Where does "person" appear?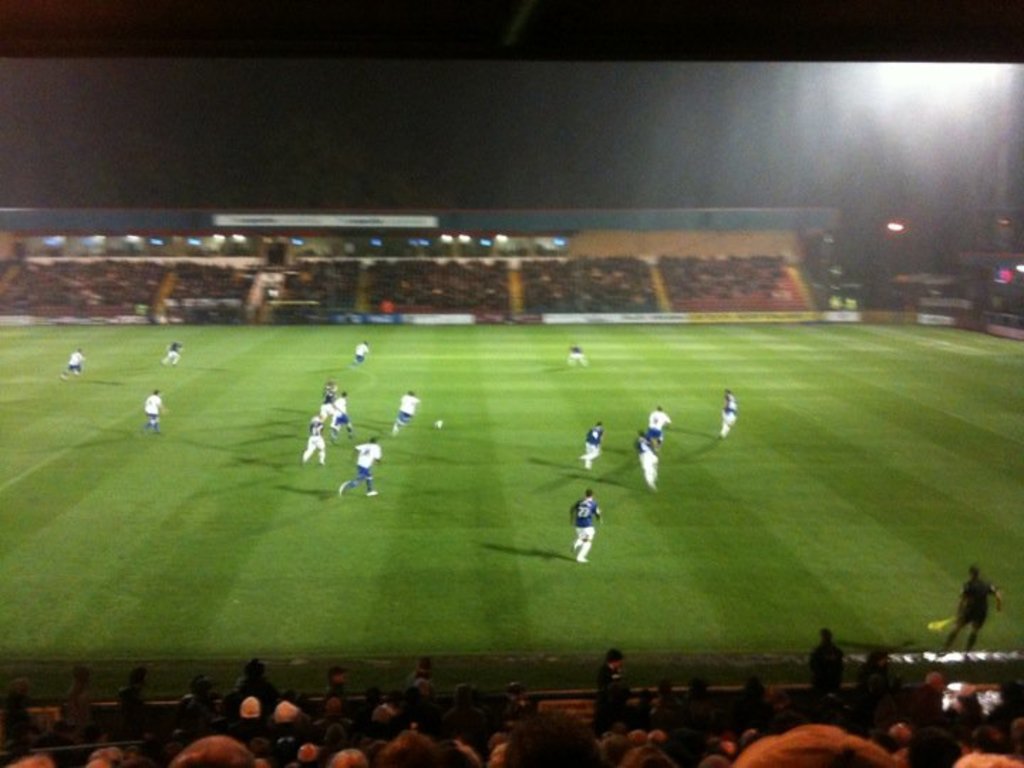
Appears at bbox=[592, 653, 620, 728].
